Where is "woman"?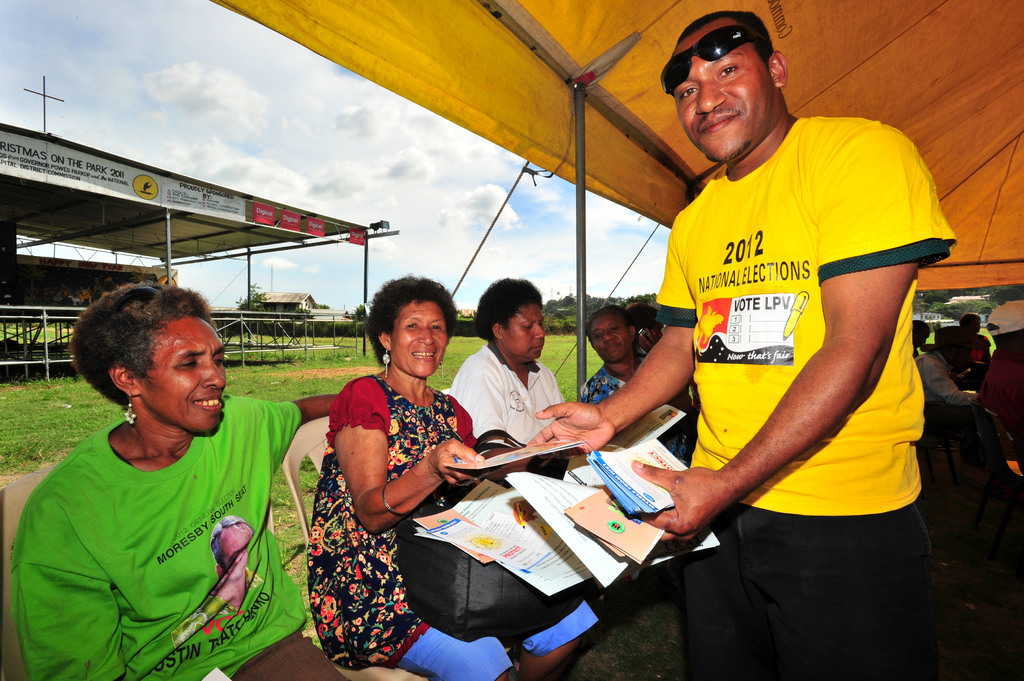
(296,272,473,680).
